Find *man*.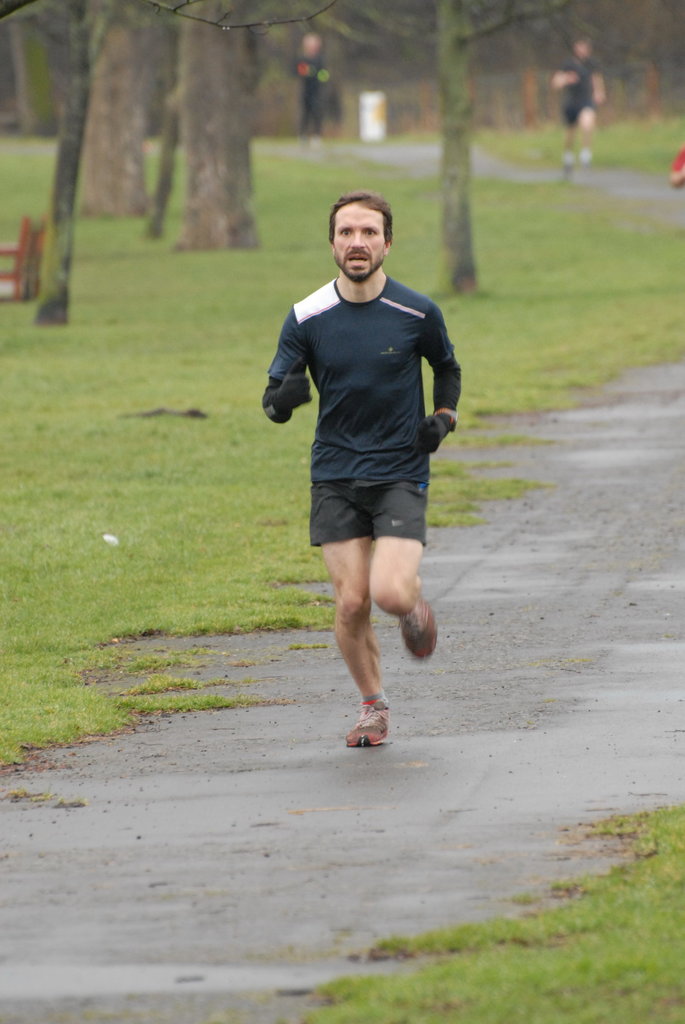
BBox(554, 43, 612, 171).
